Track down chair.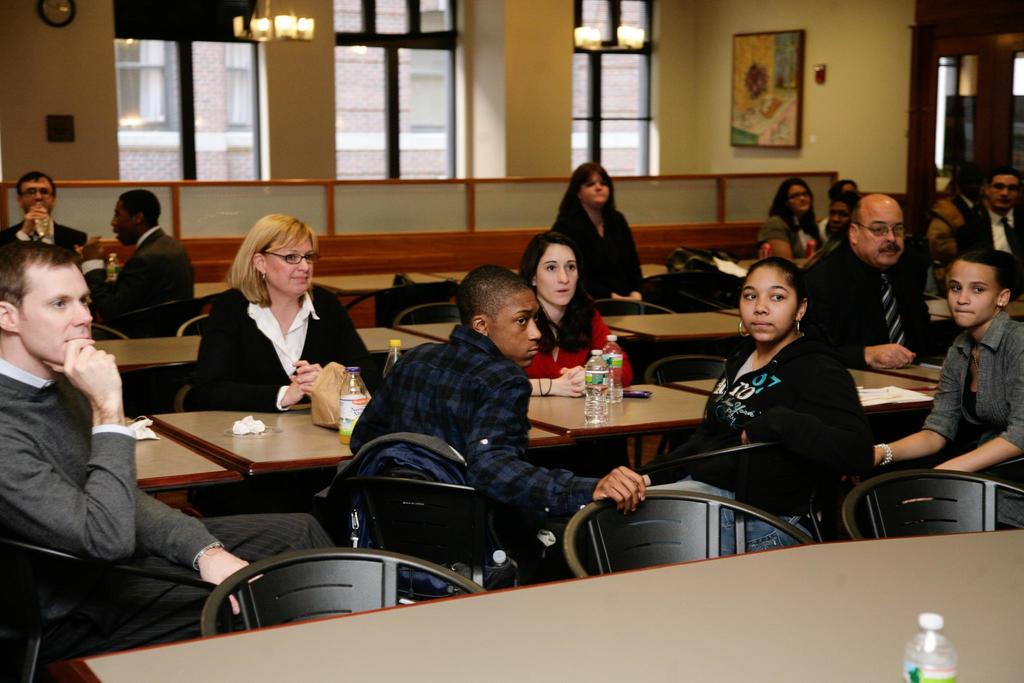
Tracked to (x1=89, y1=322, x2=127, y2=339).
